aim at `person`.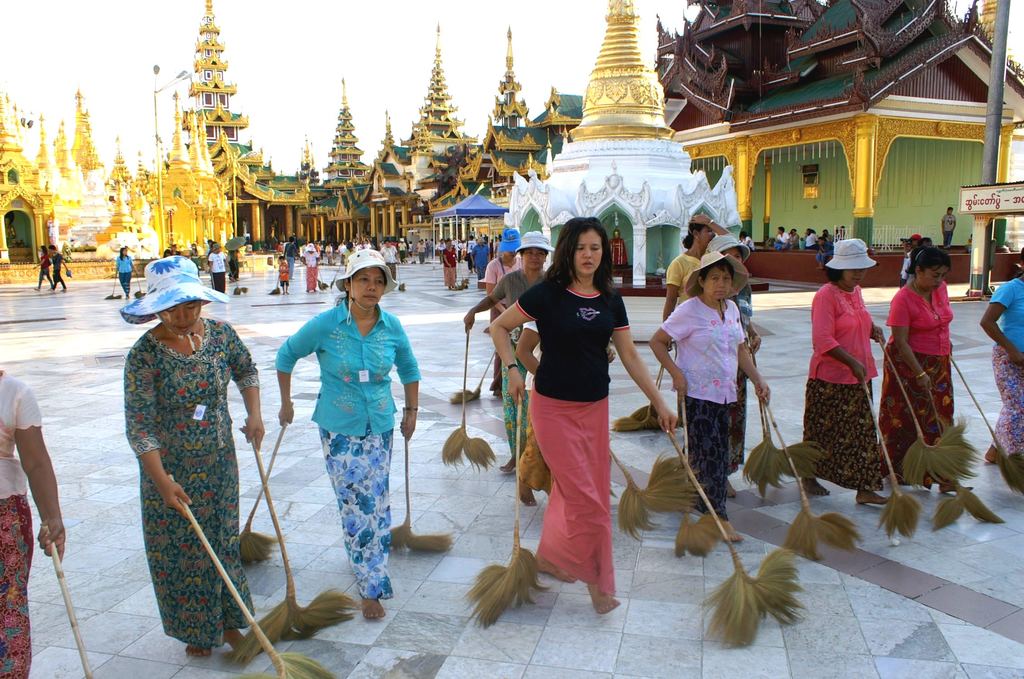
Aimed at (left=649, top=252, right=775, bottom=546).
